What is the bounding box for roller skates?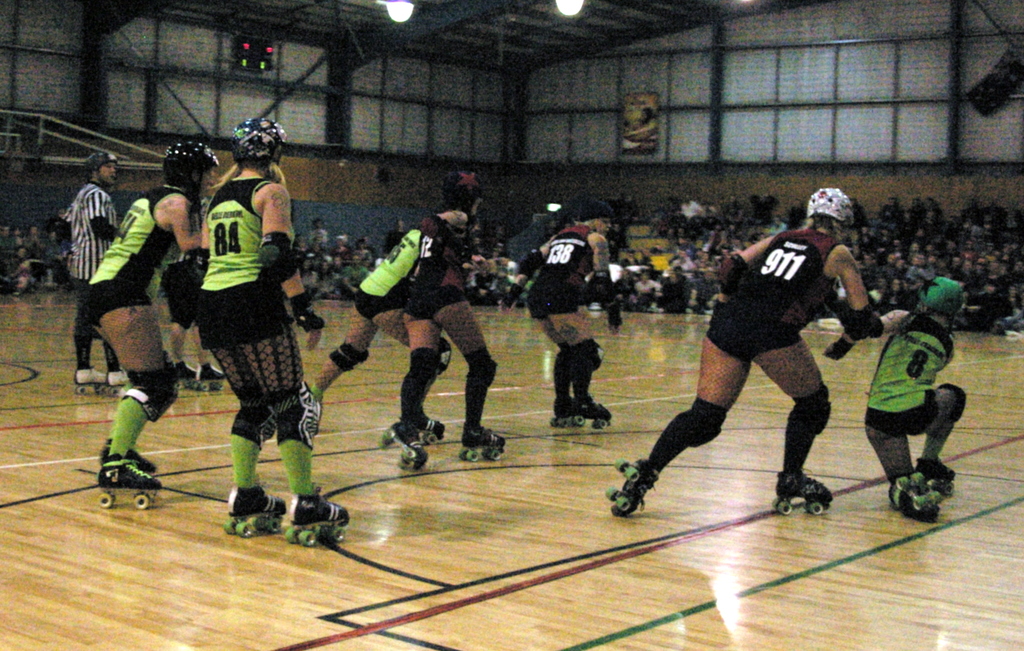
609:456:664:518.
